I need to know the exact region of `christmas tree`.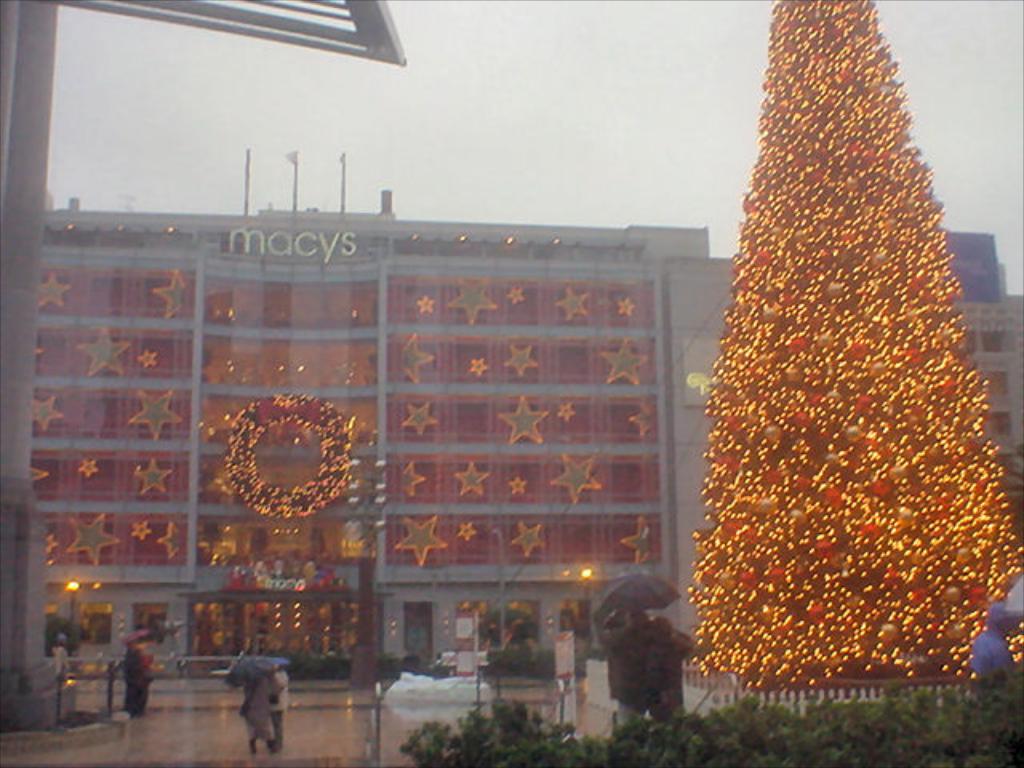
Region: region(678, 0, 1019, 677).
